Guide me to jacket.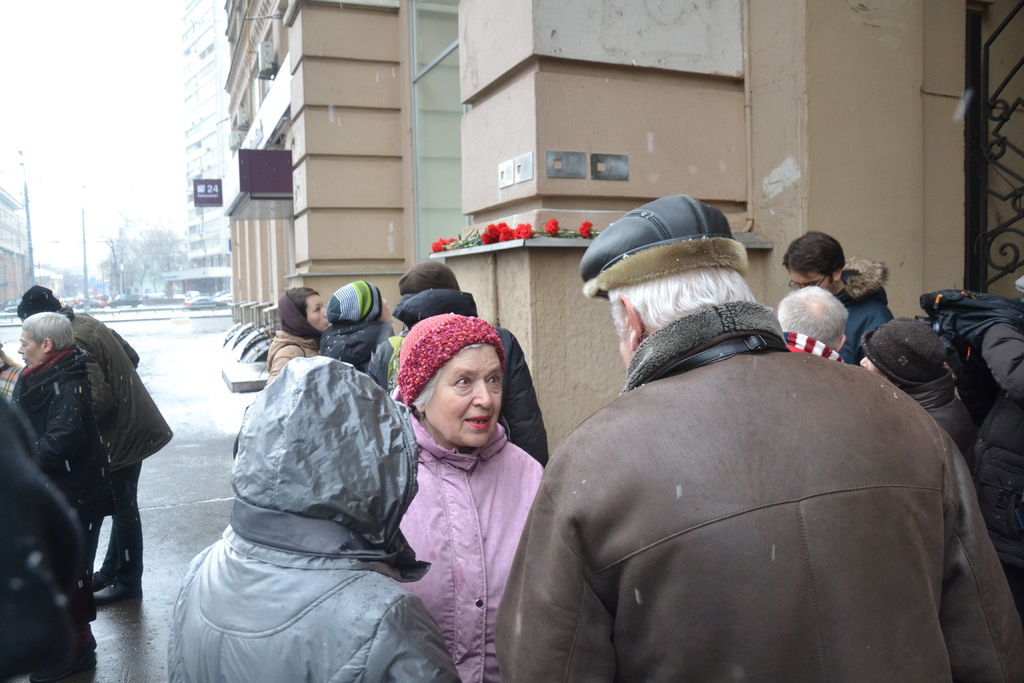
Guidance: (left=493, top=302, right=1004, bottom=682).
